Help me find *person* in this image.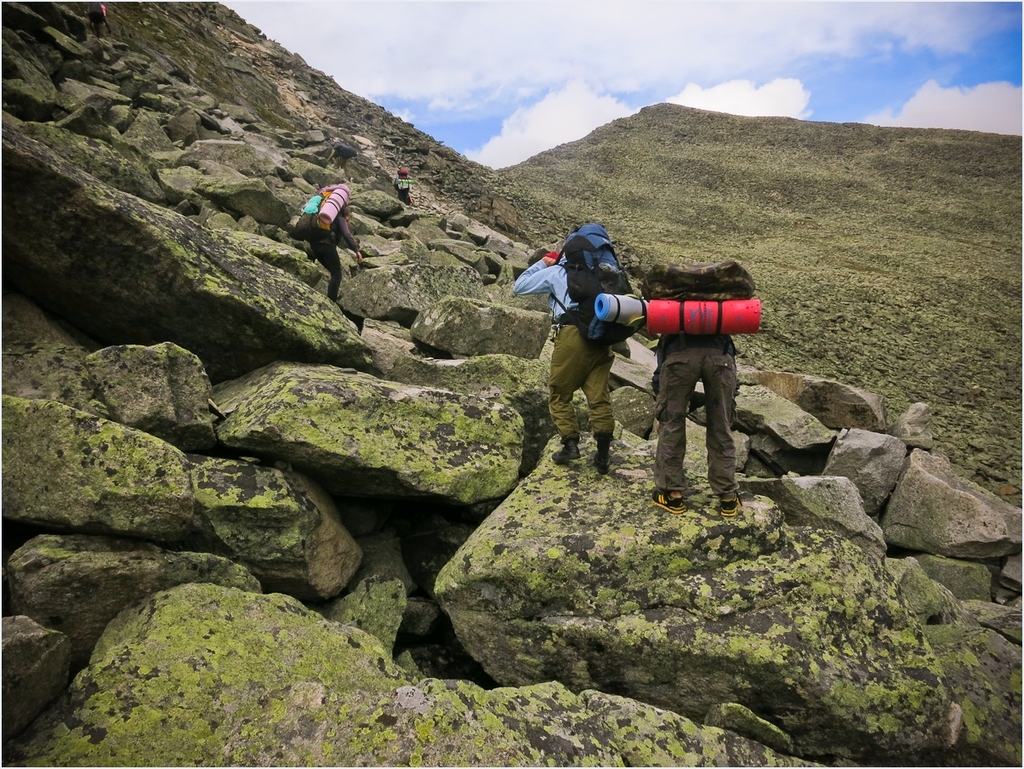
Found it: <box>511,250,612,475</box>.
